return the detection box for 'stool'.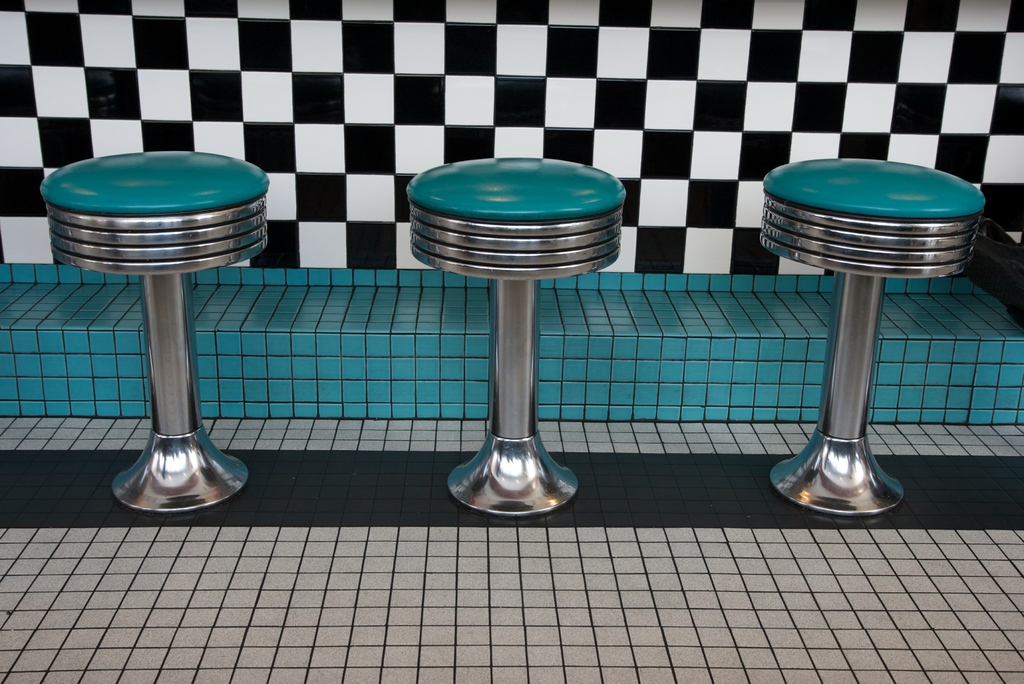
bbox=(758, 155, 986, 515).
